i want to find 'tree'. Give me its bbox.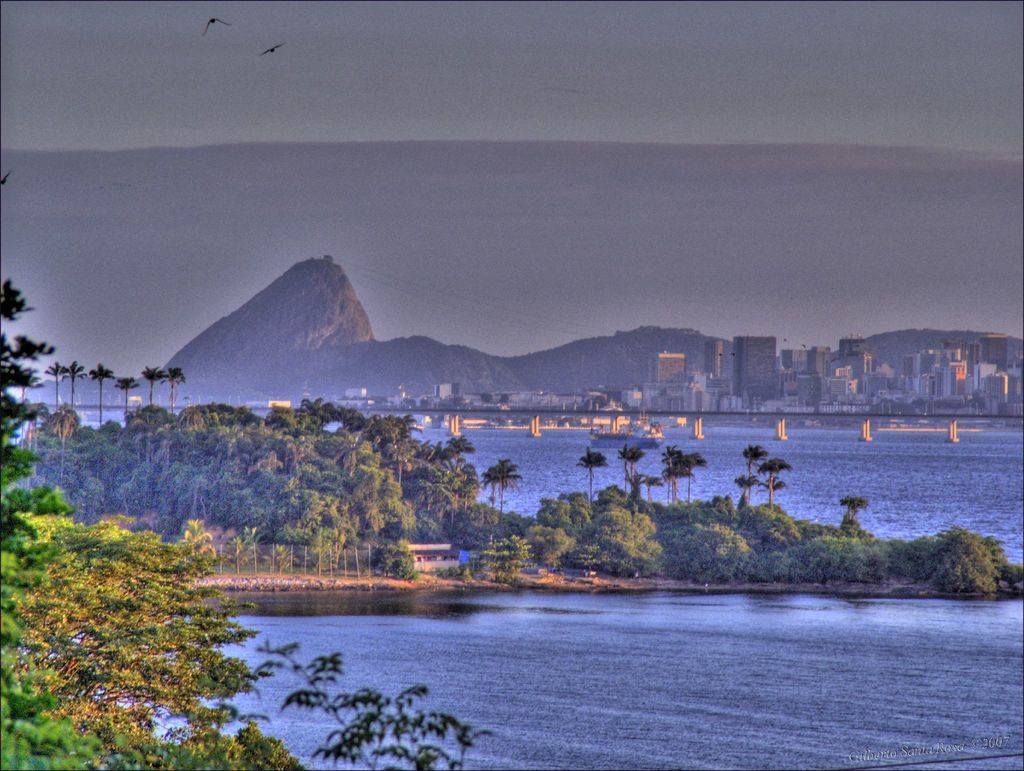
[left=624, top=472, right=661, bottom=504].
